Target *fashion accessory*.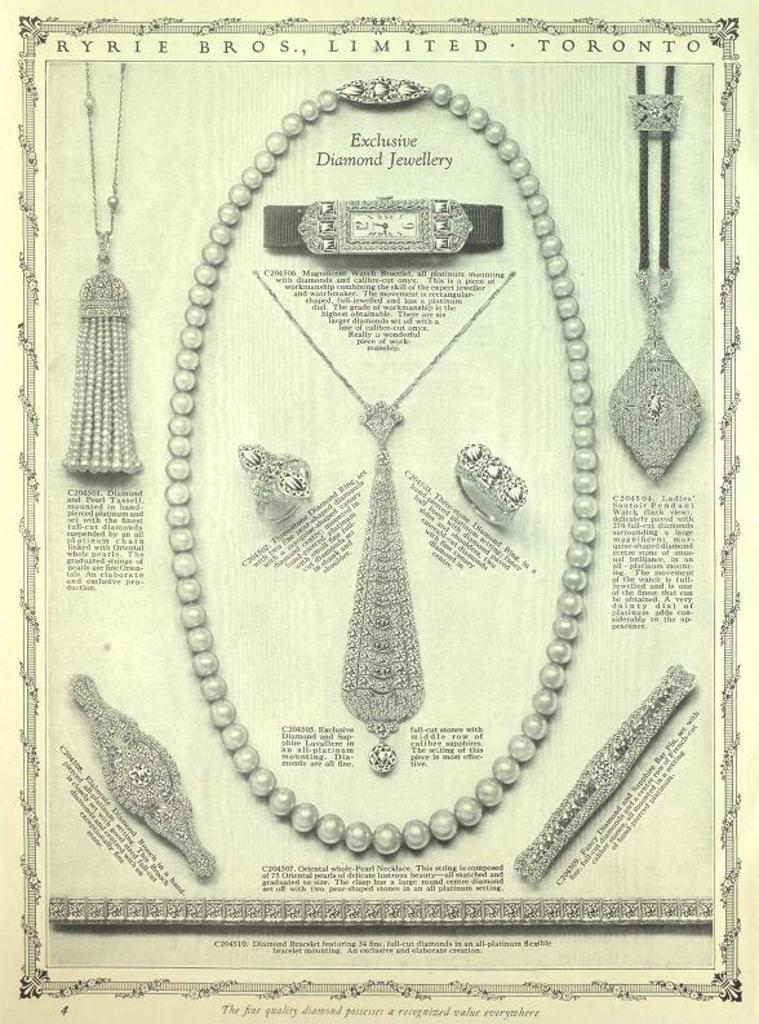
Target region: x1=261 y1=192 x2=501 y2=252.
